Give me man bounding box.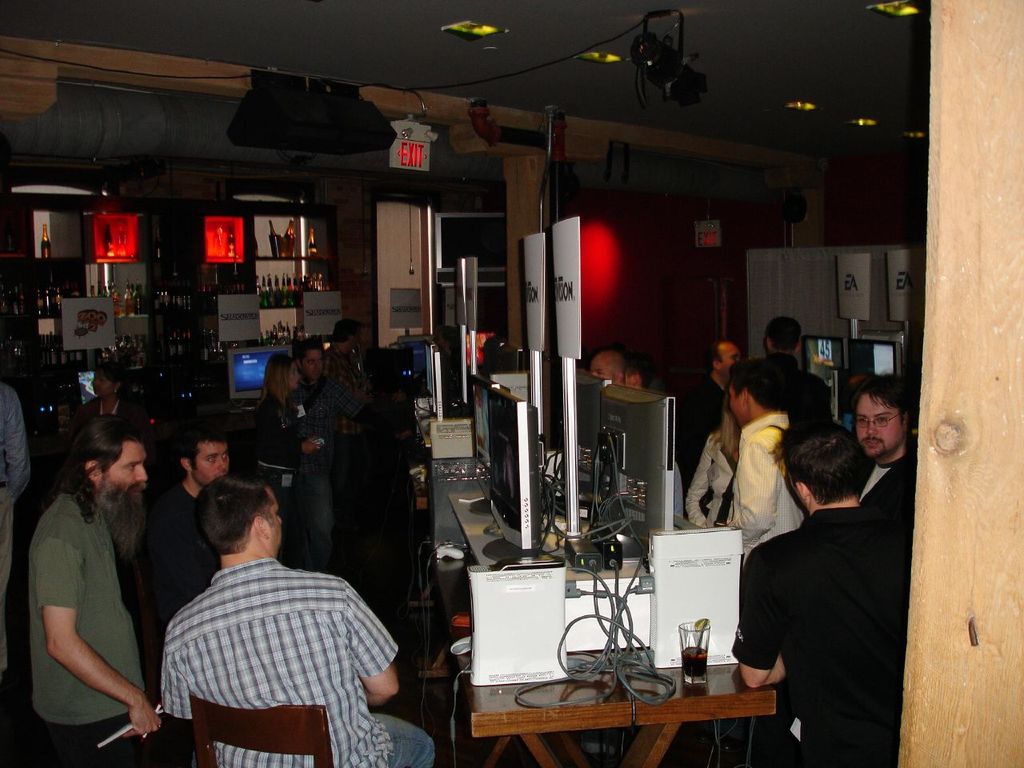
(122,465,401,758).
